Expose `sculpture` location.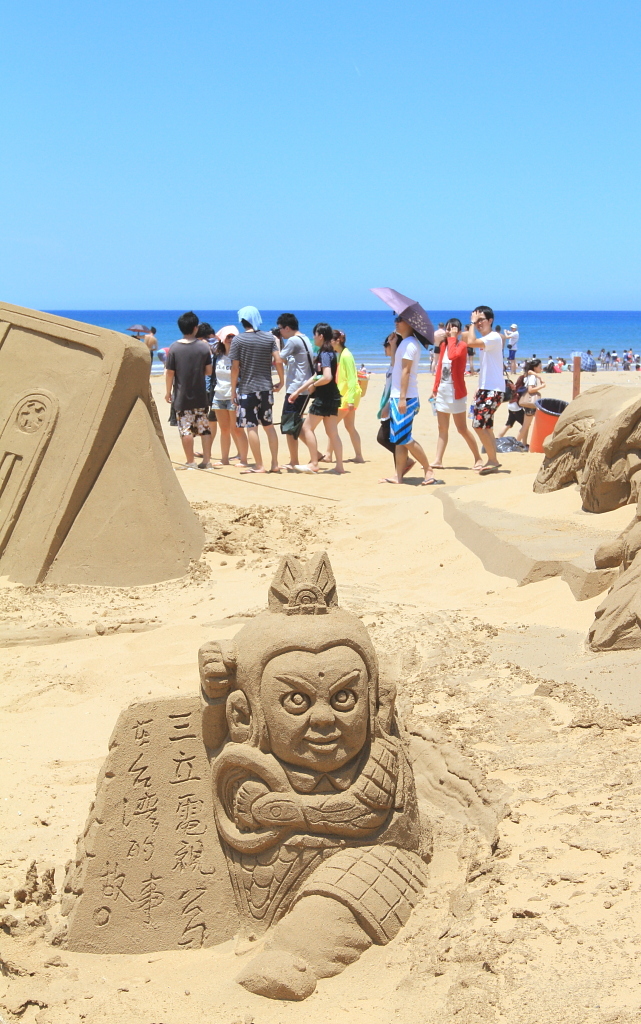
Exposed at left=532, top=384, right=640, bottom=648.
